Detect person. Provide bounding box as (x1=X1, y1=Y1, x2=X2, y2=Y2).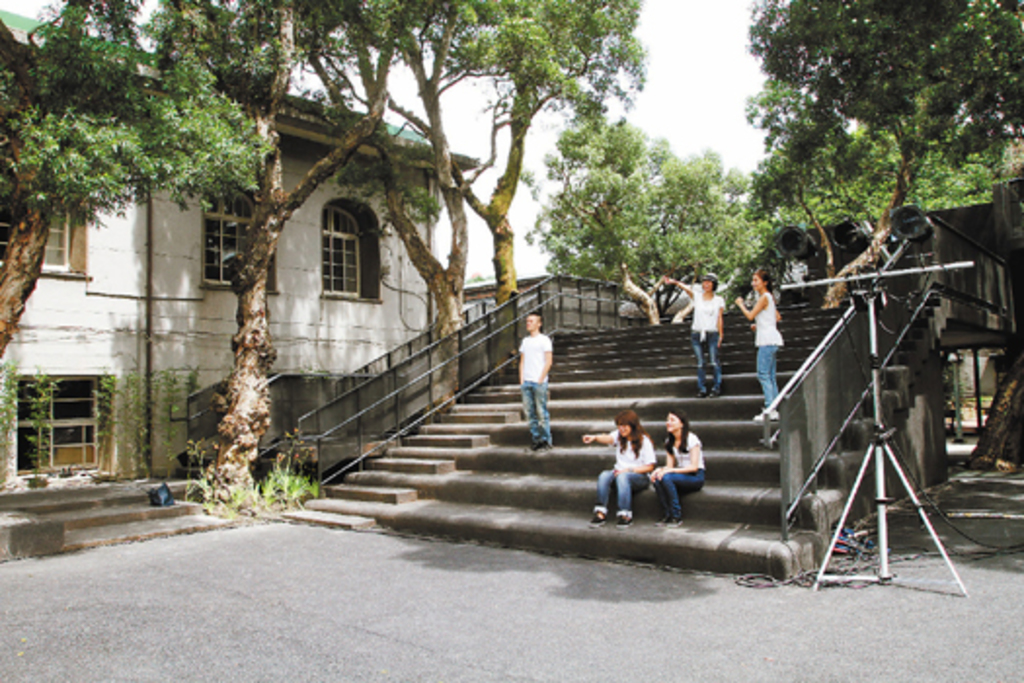
(x1=661, y1=271, x2=726, y2=390).
